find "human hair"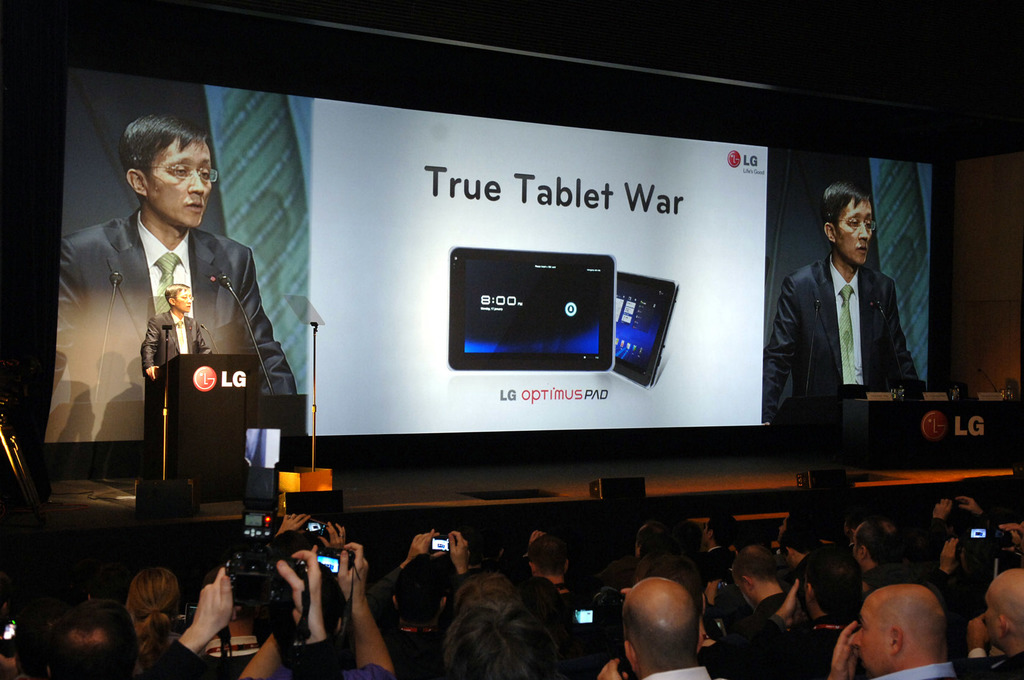
region(799, 542, 862, 616)
